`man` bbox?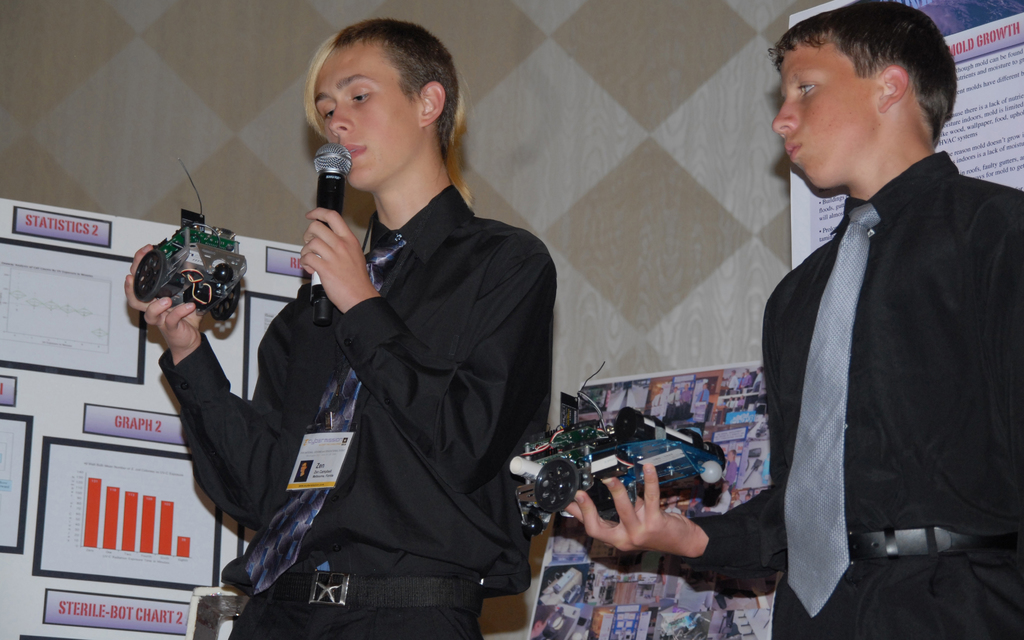
[x1=566, y1=0, x2=1023, y2=639]
